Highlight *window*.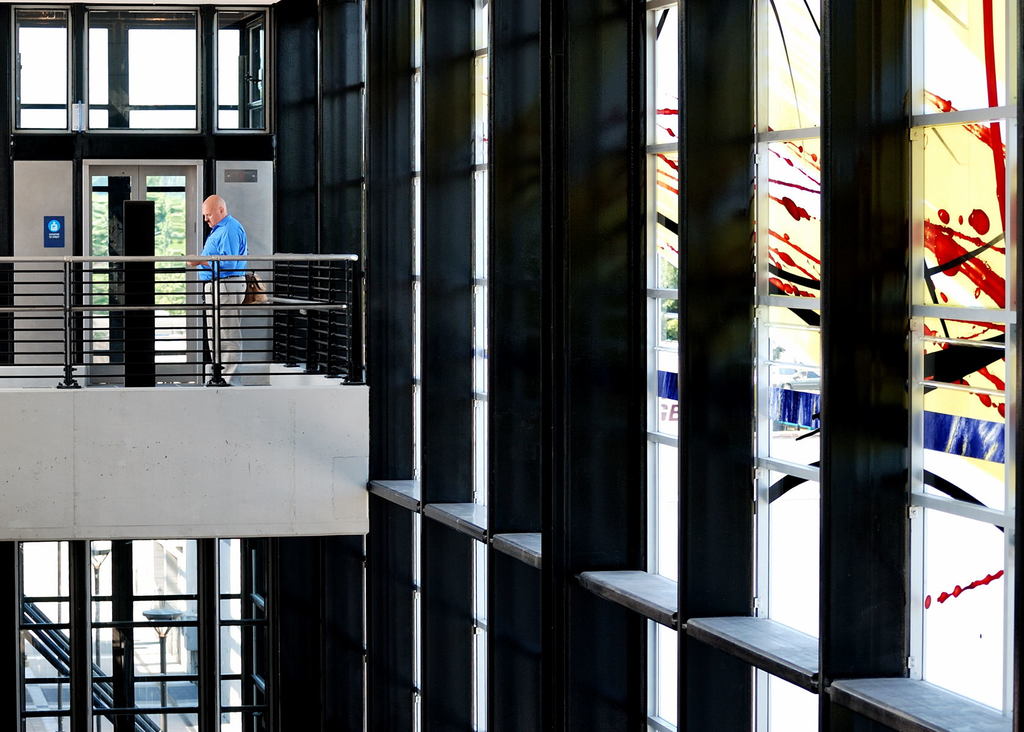
Highlighted region: bbox=(8, 4, 71, 133).
